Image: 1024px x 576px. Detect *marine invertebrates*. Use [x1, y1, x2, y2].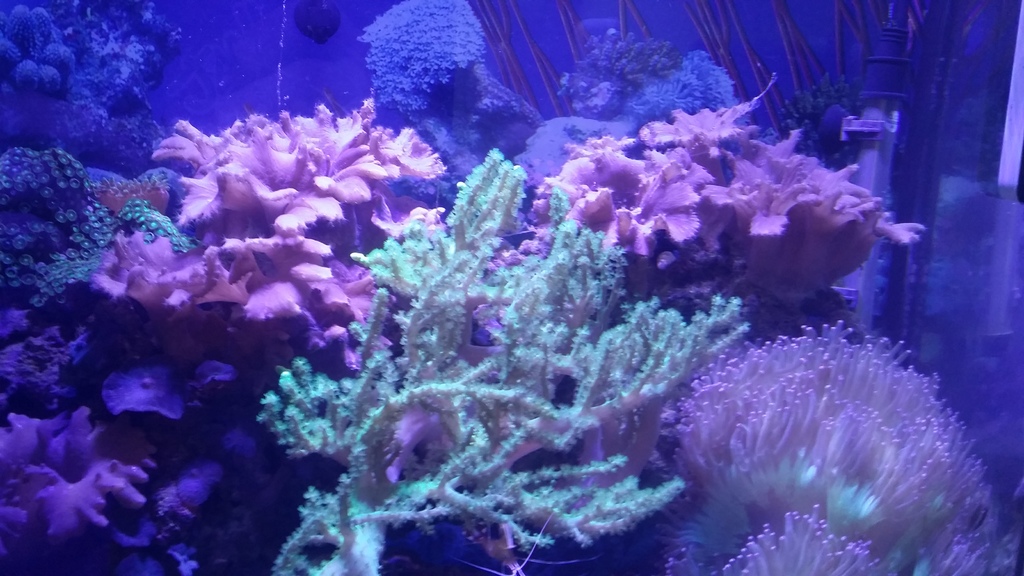
[509, 58, 921, 336].
